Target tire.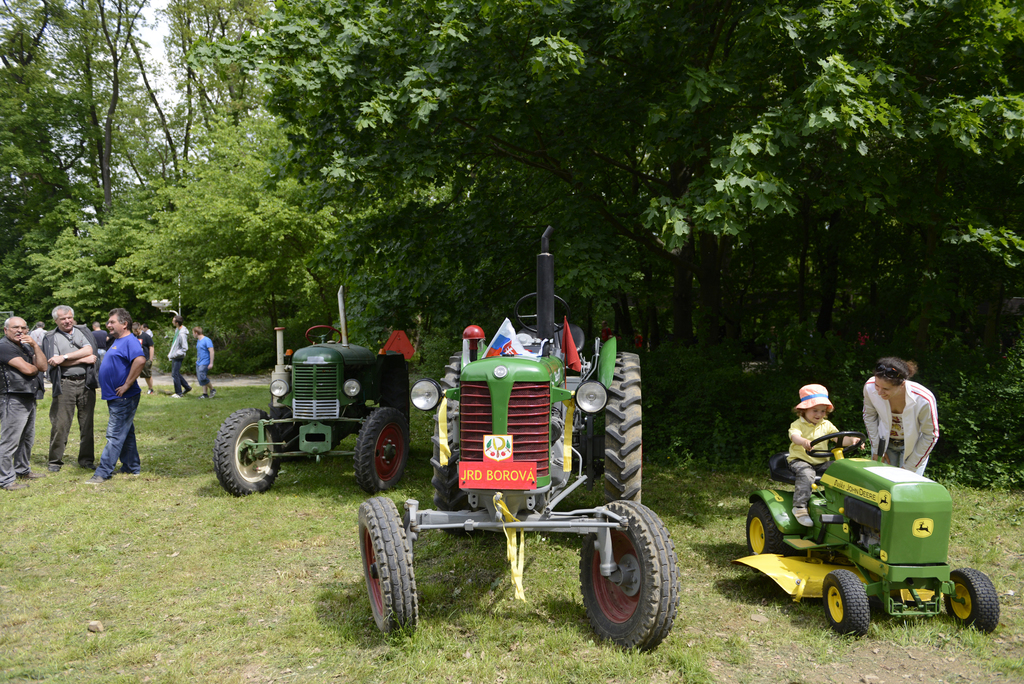
Target region: <box>942,568,999,637</box>.
